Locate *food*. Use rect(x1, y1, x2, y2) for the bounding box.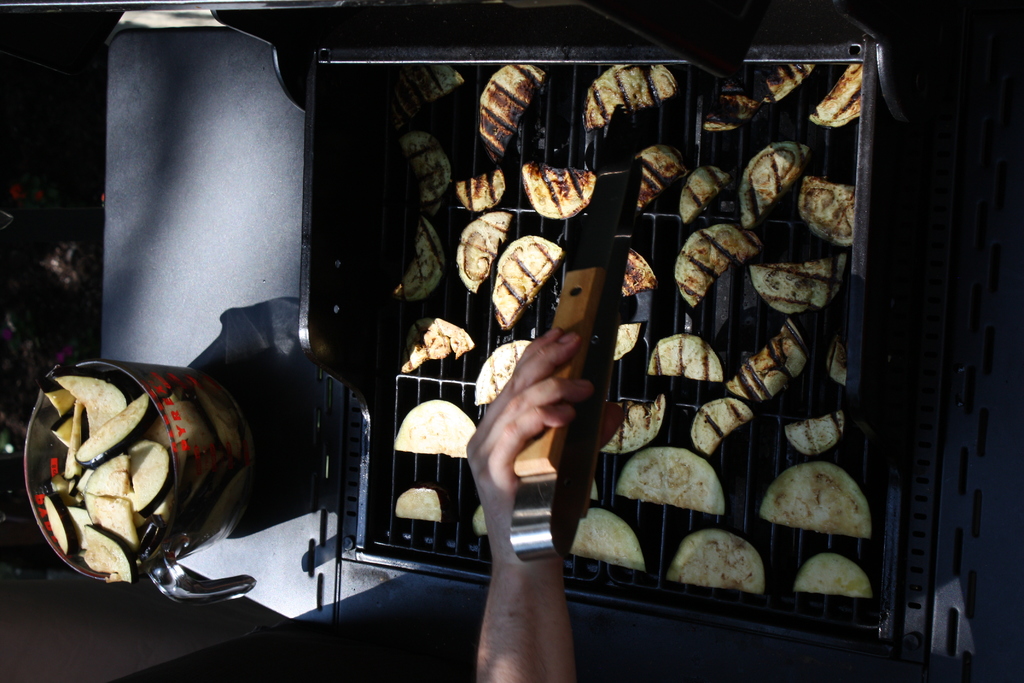
rect(450, 163, 509, 211).
